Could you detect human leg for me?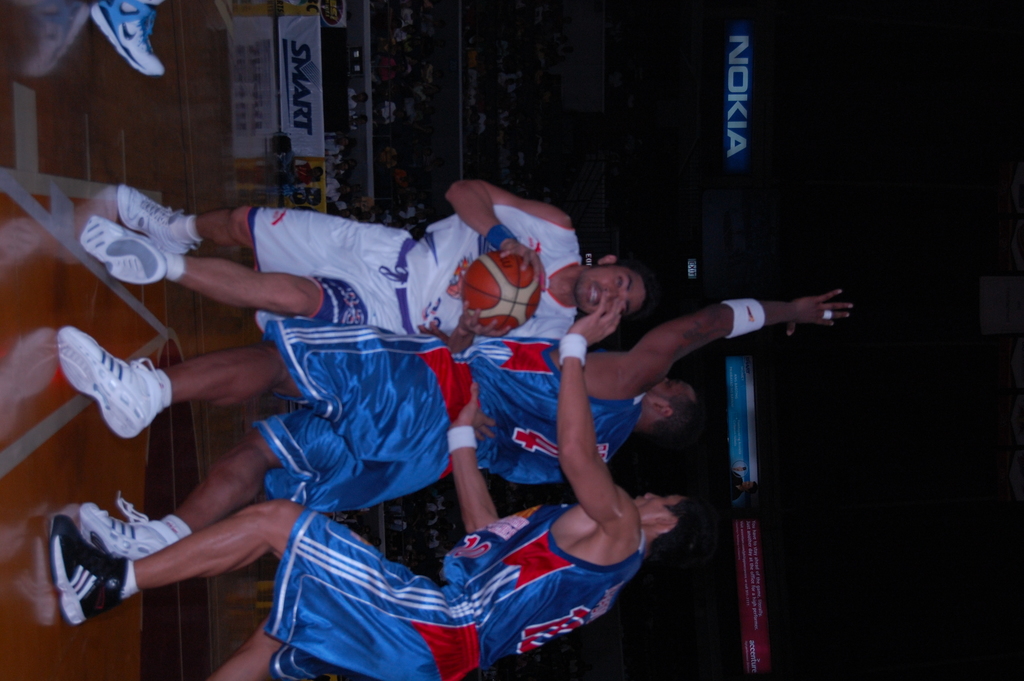
Detection result: [214,612,404,680].
